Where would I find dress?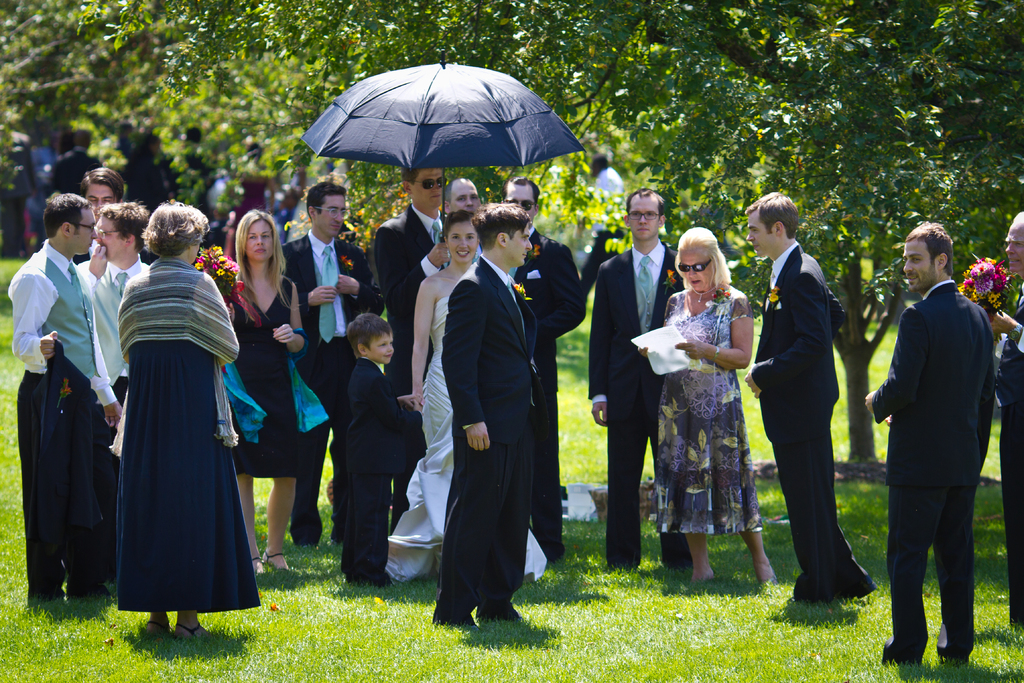
At <box>230,276,311,477</box>.
